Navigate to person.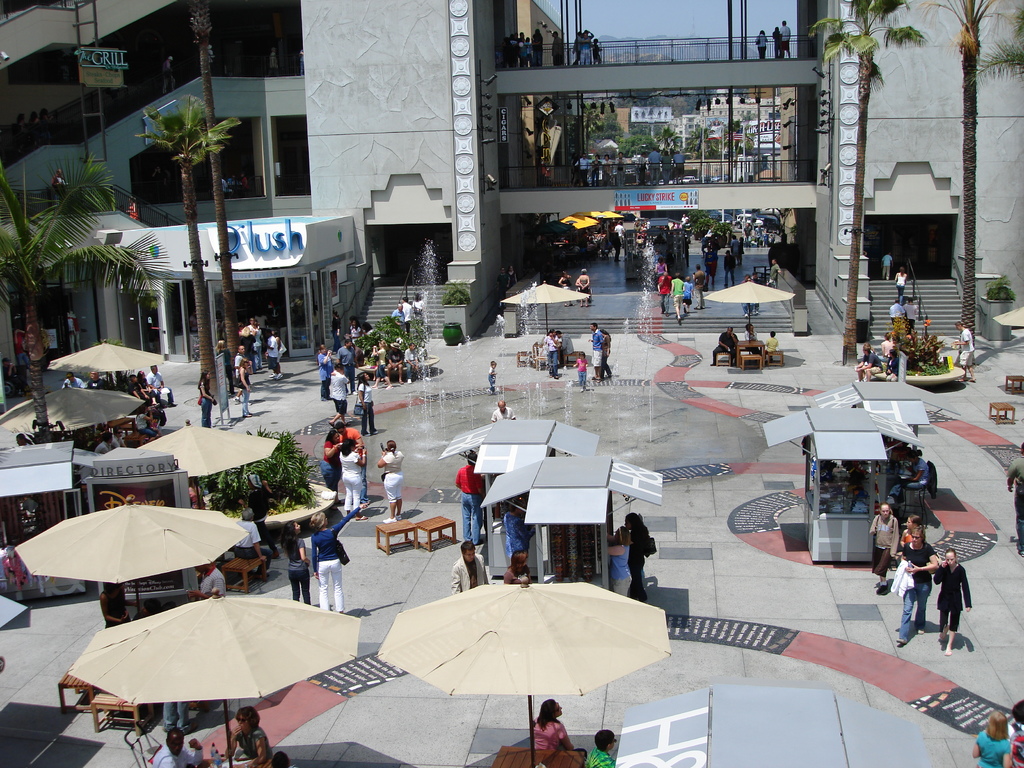
Navigation target: 88:427:110:455.
